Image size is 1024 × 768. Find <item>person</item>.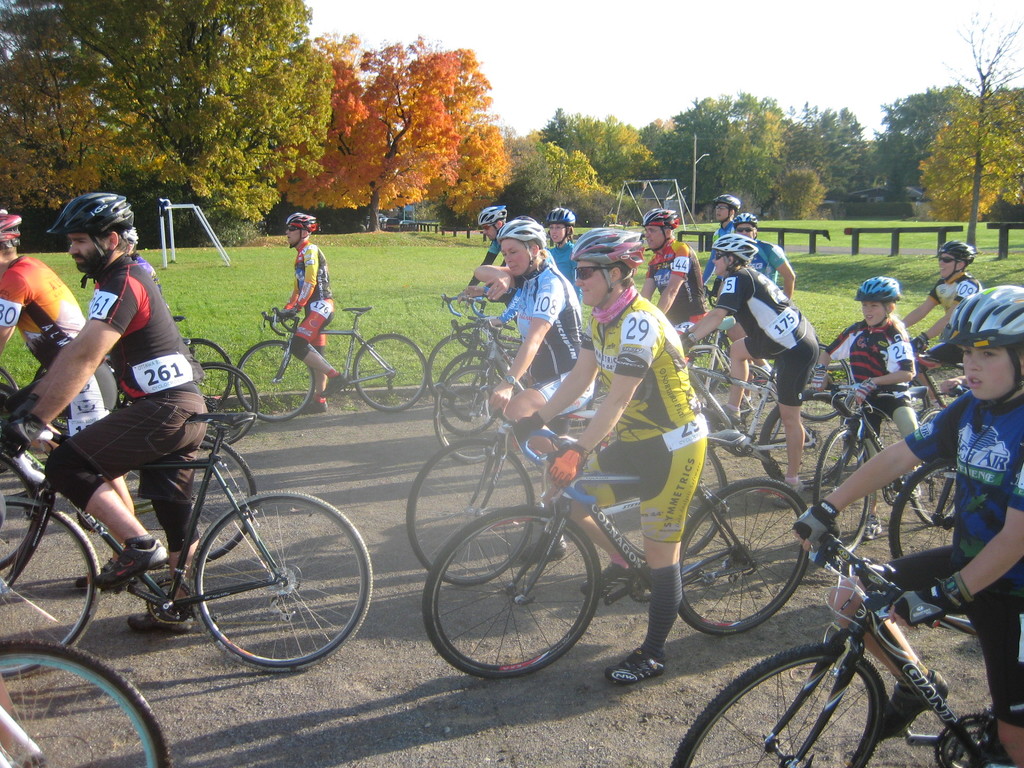
BBox(511, 224, 708, 683).
